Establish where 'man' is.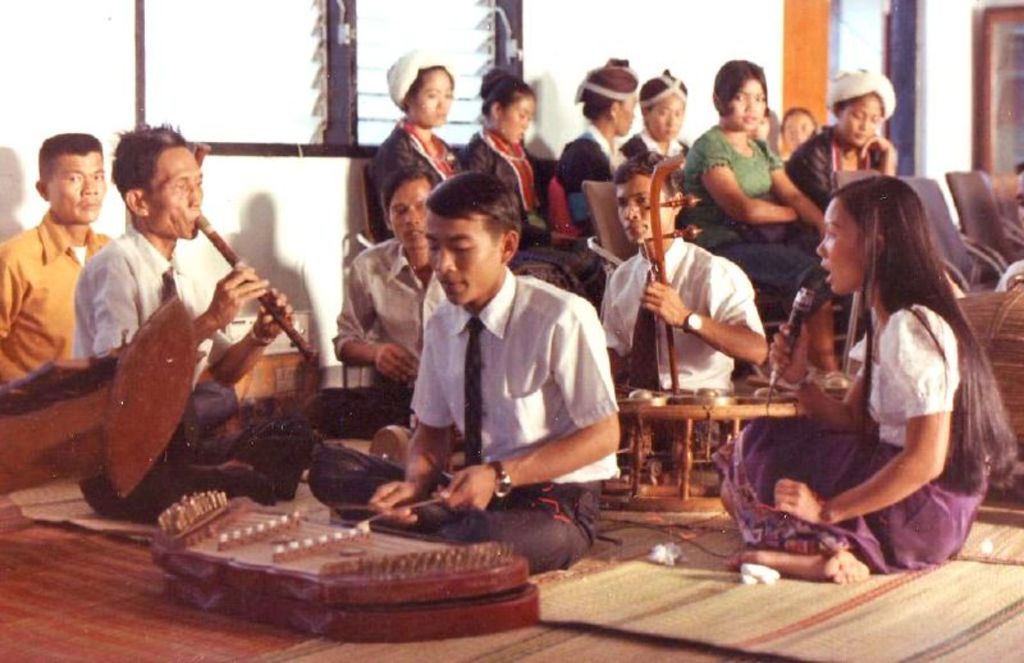
Established at x1=598, y1=148, x2=771, y2=435.
